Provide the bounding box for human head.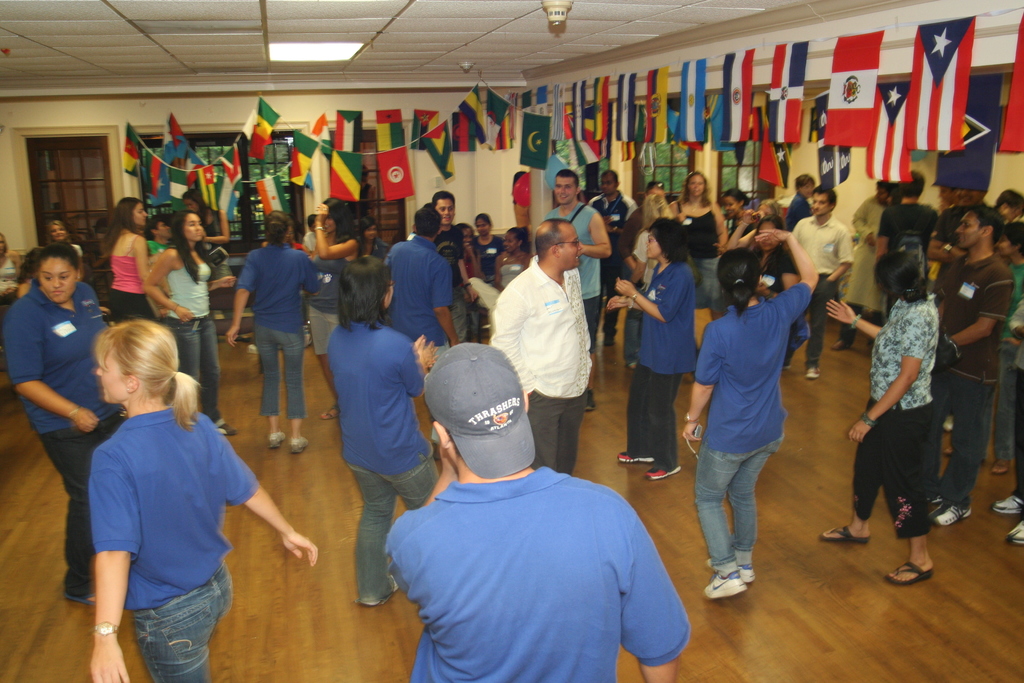
(left=685, top=172, right=706, bottom=200).
